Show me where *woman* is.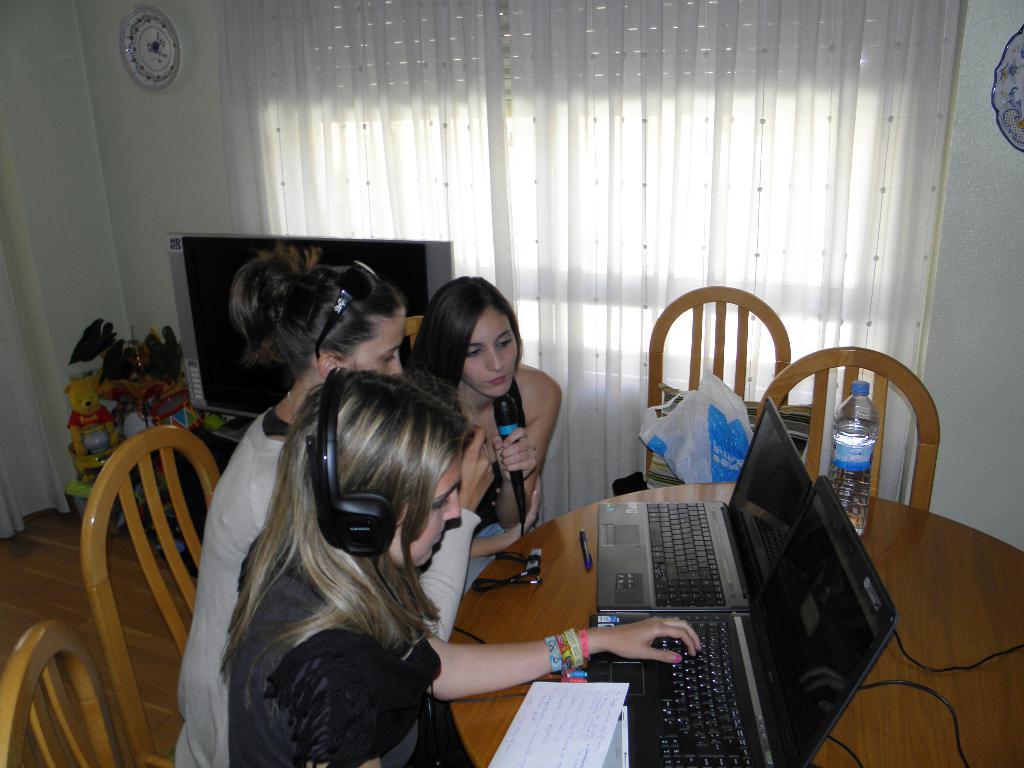
*woman* is at {"left": 218, "top": 367, "right": 703, "bottom": 767}.
